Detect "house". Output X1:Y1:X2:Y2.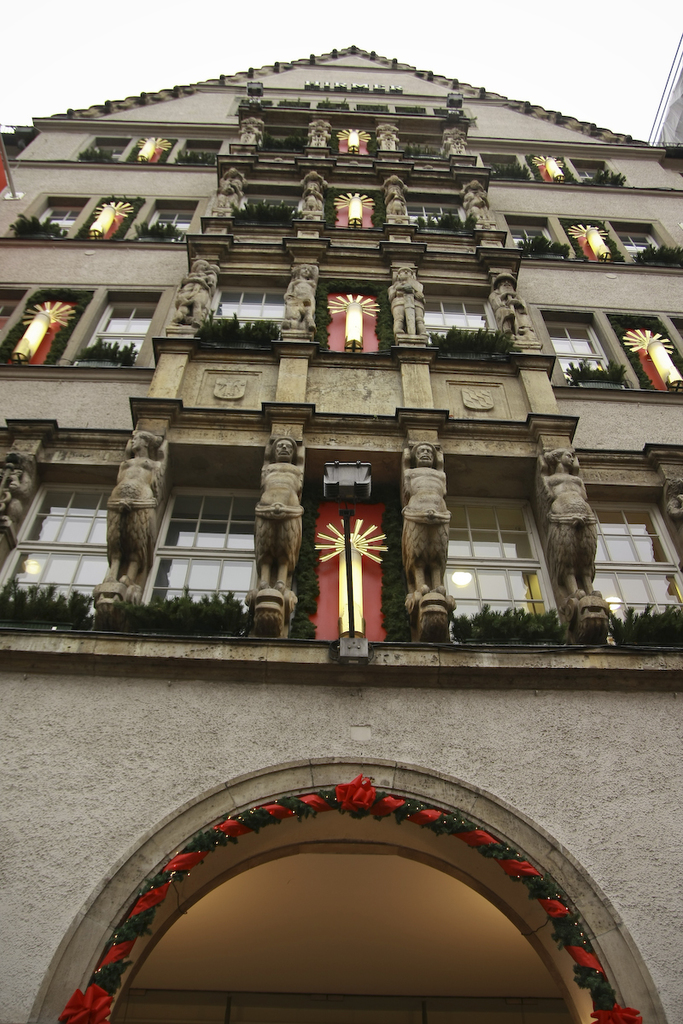
0:38:682:1023.
